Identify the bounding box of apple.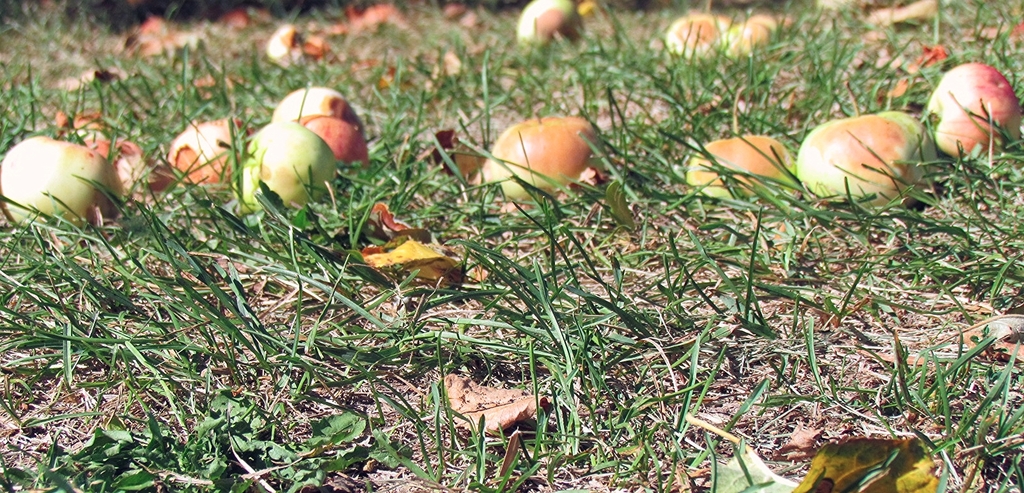
687, 136, 796, 208.
